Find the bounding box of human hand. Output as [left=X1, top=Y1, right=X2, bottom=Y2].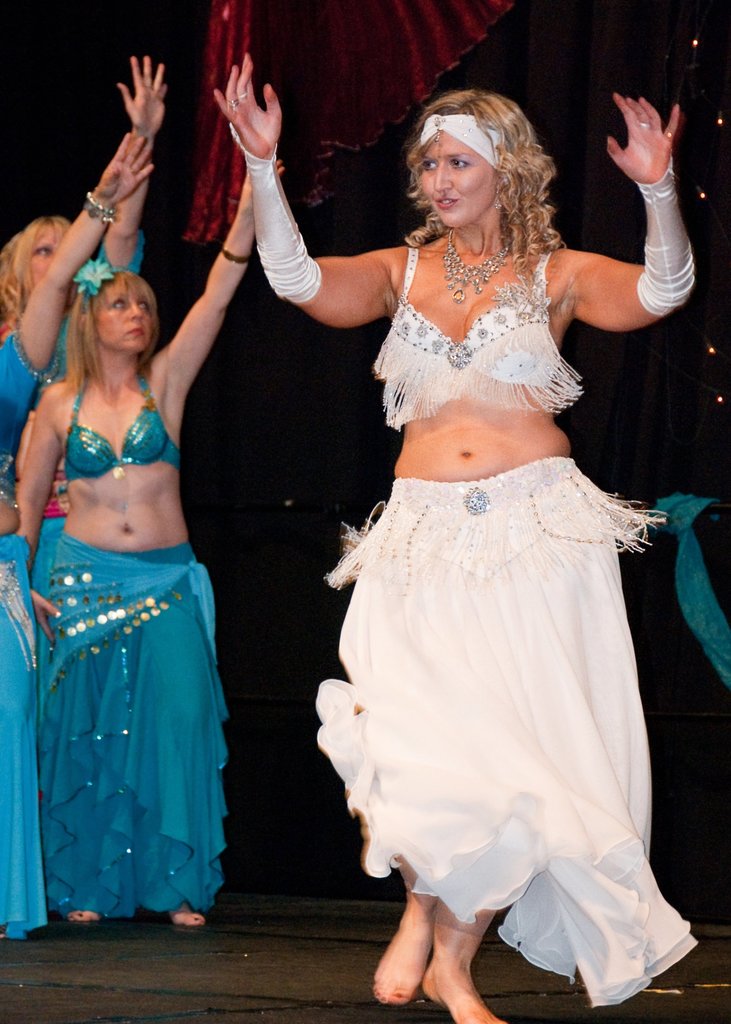
[left=213, top=68, right=291, bottom=158].
